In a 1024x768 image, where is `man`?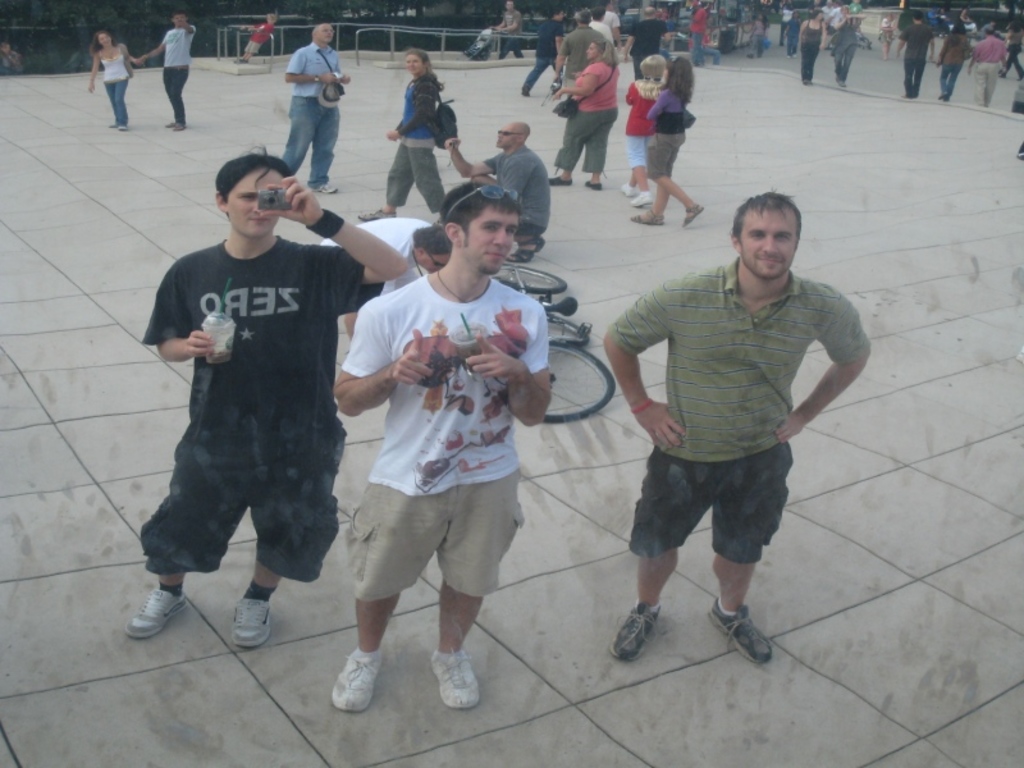
(324, 188, 562, 695).
